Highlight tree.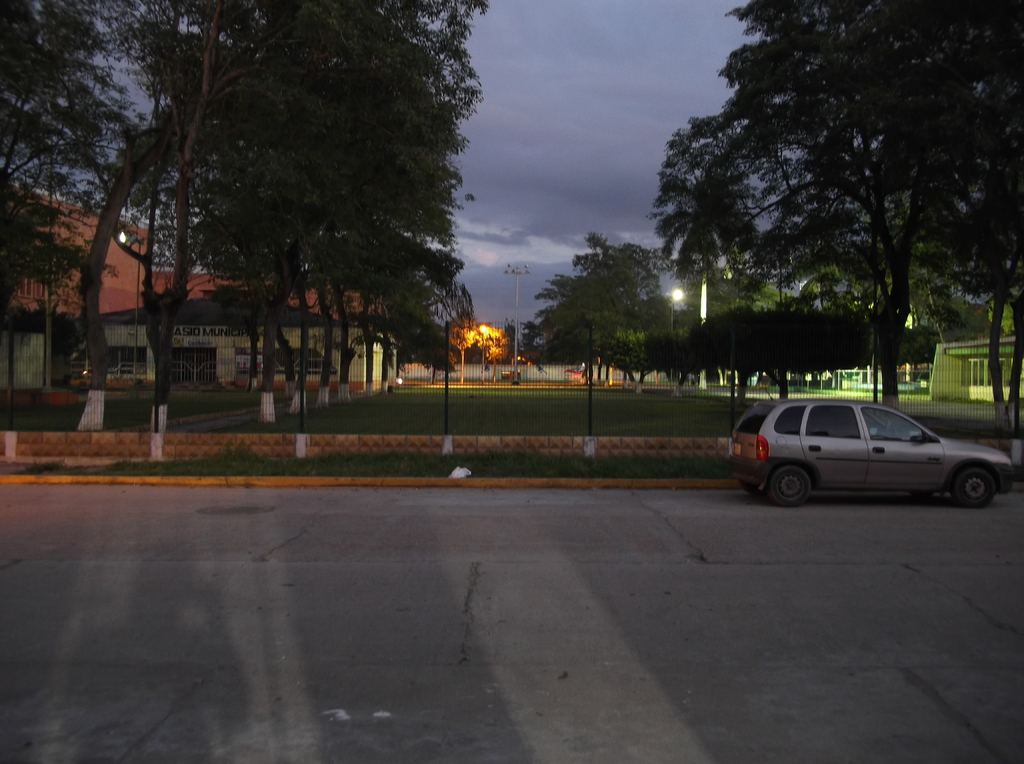
Highlighted region: (left=73, top=7, right=492, bottom=413).
